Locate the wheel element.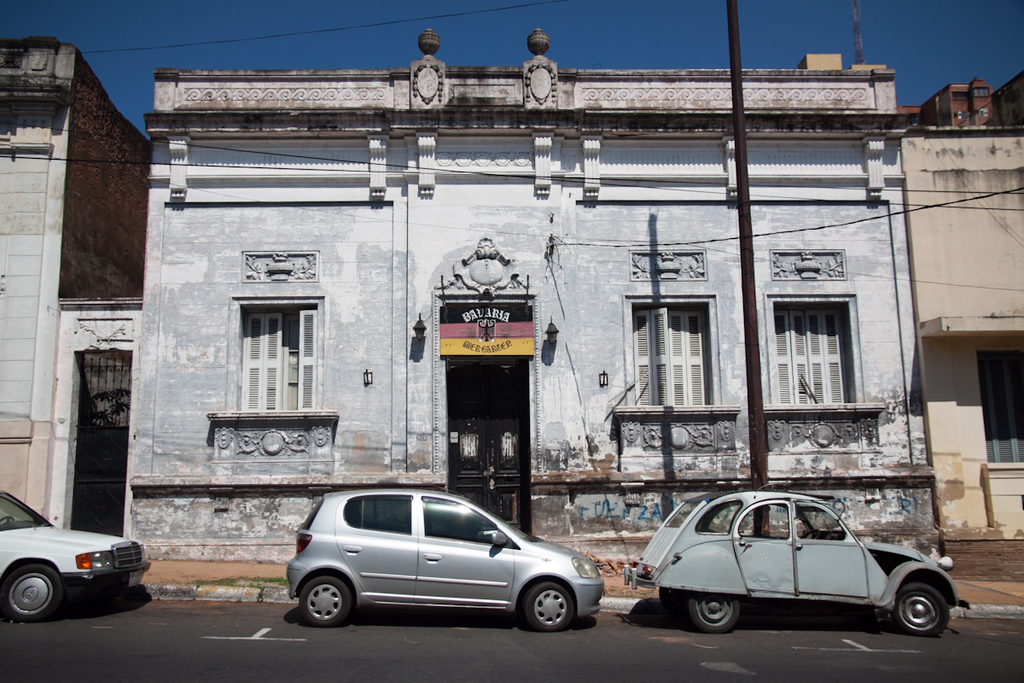
Element bbox: l=0, t=513, r=18, b=528.
